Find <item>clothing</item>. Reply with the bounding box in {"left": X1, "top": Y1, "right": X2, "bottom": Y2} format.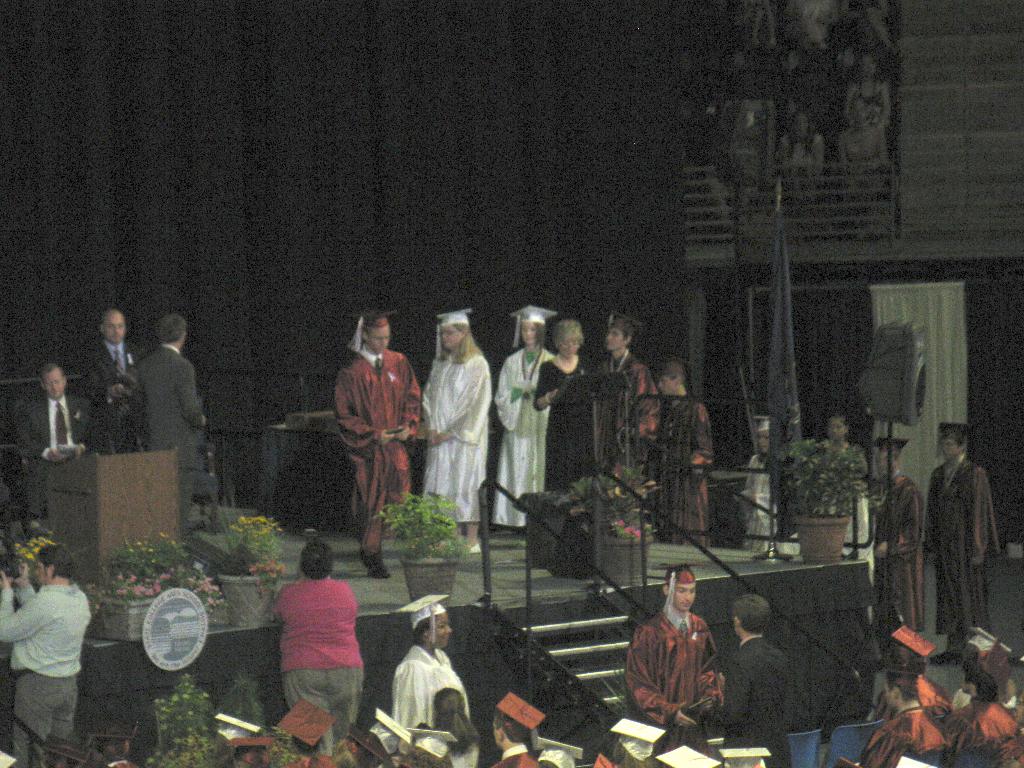
{"left": 449, "top": 744, "right": 479, "bottom": 767}.
